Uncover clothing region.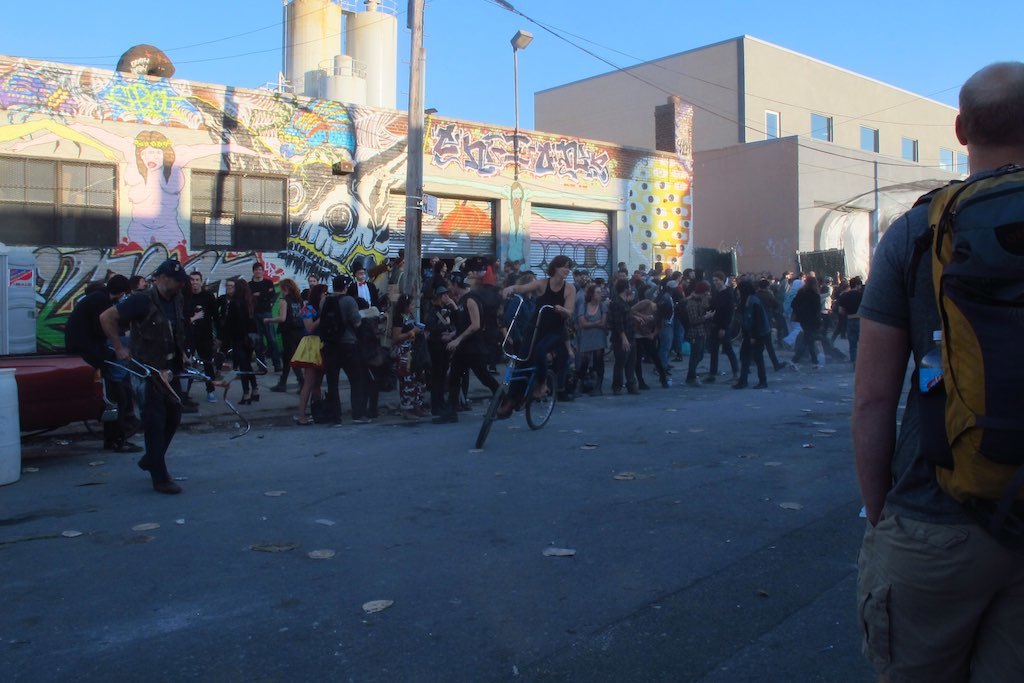
Uncovered: (326, 295, 370, 405).
